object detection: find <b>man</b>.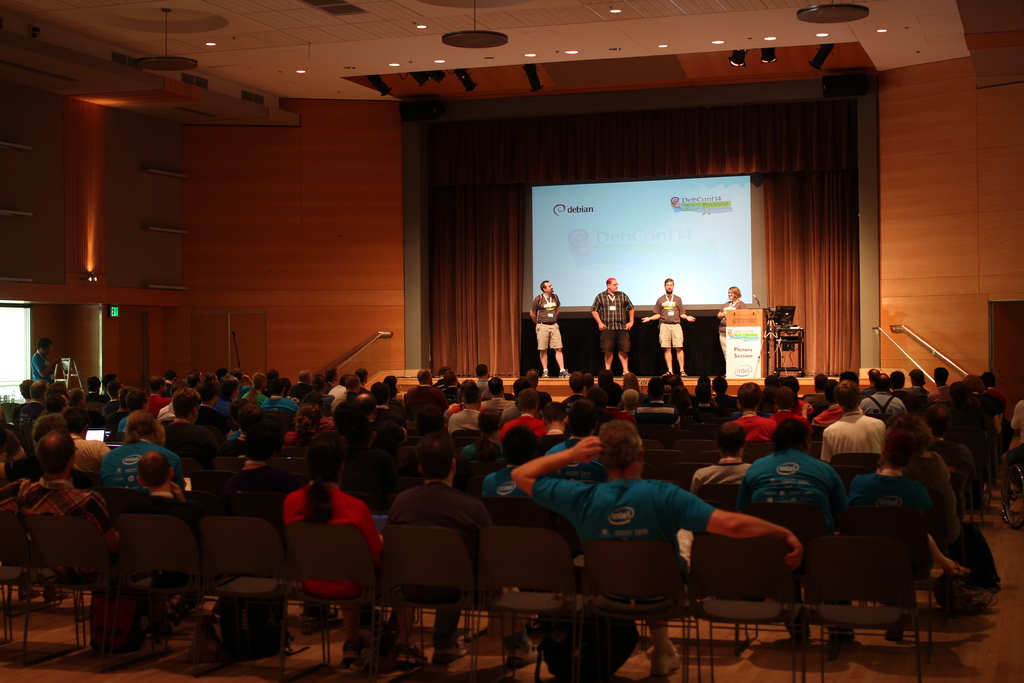
525 278 568 384.
